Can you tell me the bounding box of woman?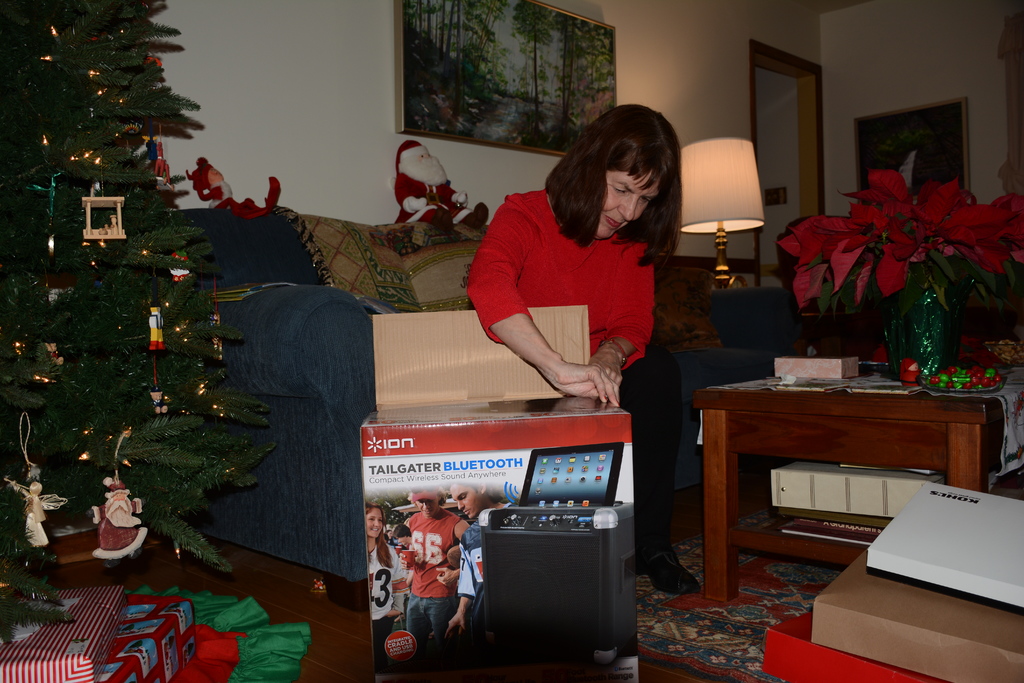
<region>364, 500, 407, 671</region>.
